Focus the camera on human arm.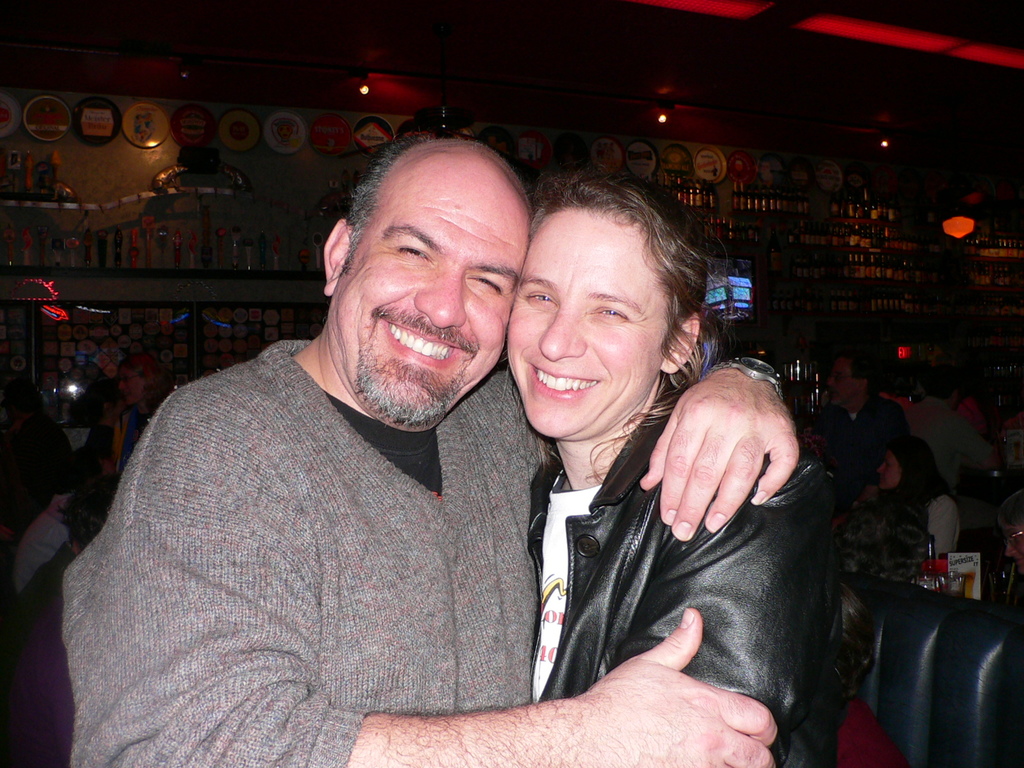
Focus region: {"left": 952, "top": 412, "right": 1002, "bottom": 463}.
